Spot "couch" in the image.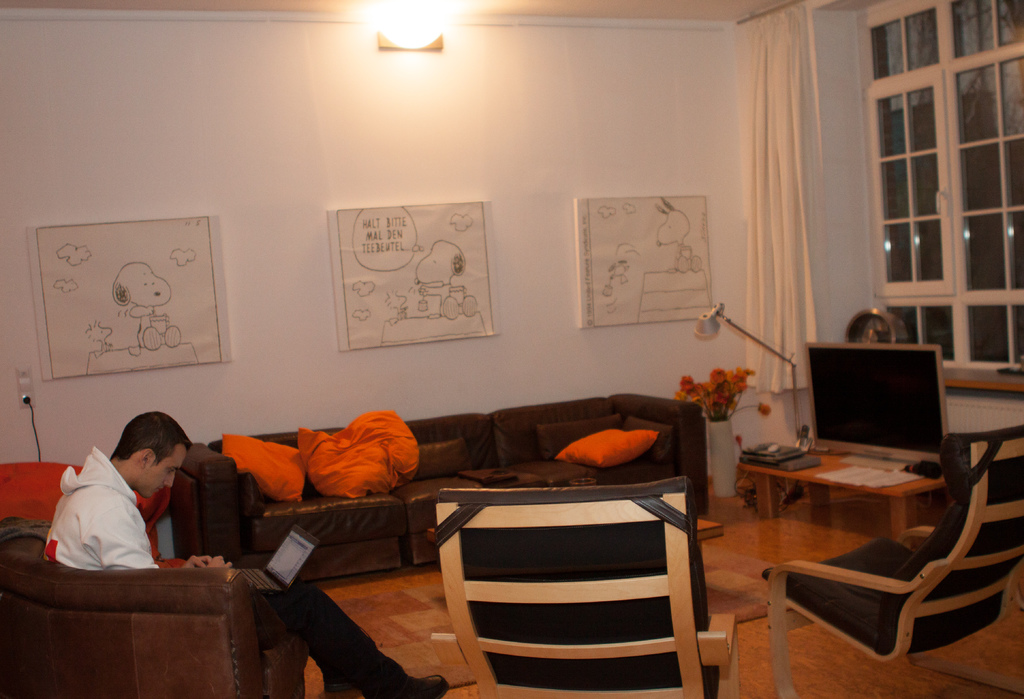
"couch" found at {"left": 170, "top": 394, "right": 713, "bottom": 583}.
